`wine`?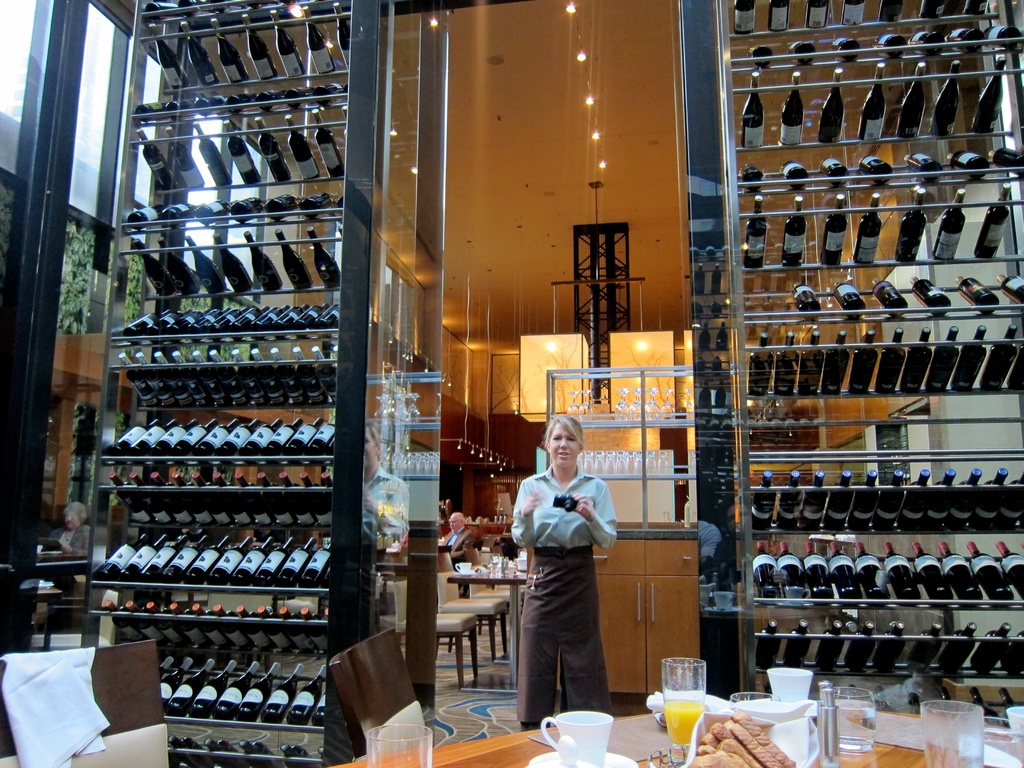
locate(927, 325, 957, 392)
